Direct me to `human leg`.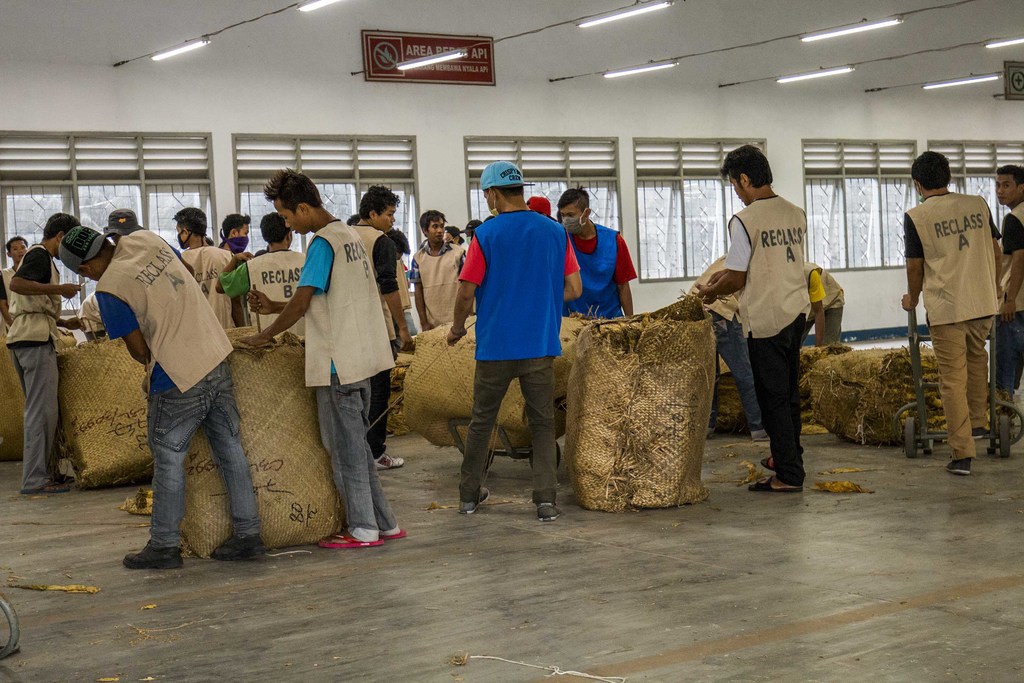
Direction: left=320, top=366, right=372, bottom=555.
